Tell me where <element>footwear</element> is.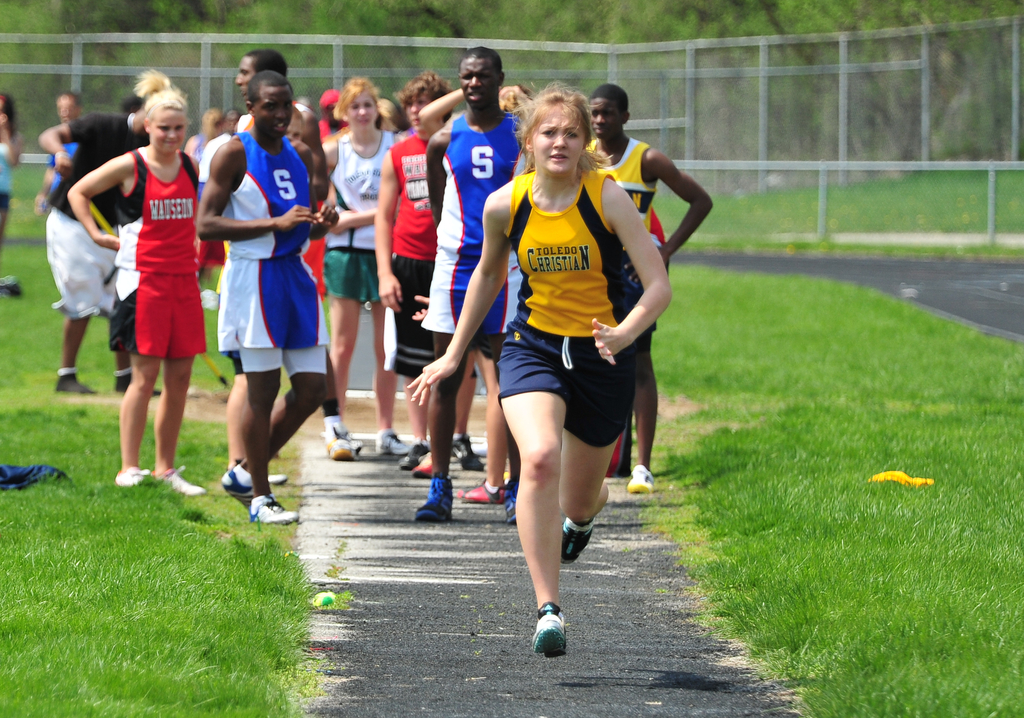
<element>footwear</element> is at 630 461 655 495.
